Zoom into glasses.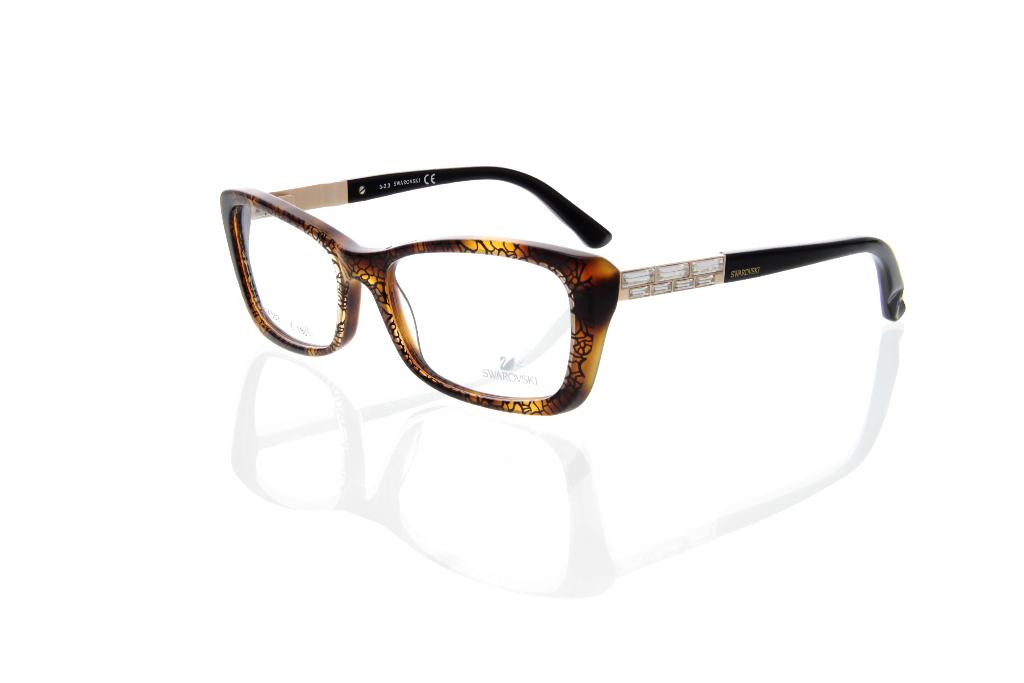
Zoom target: Rect(214, 167, 906, 420).
